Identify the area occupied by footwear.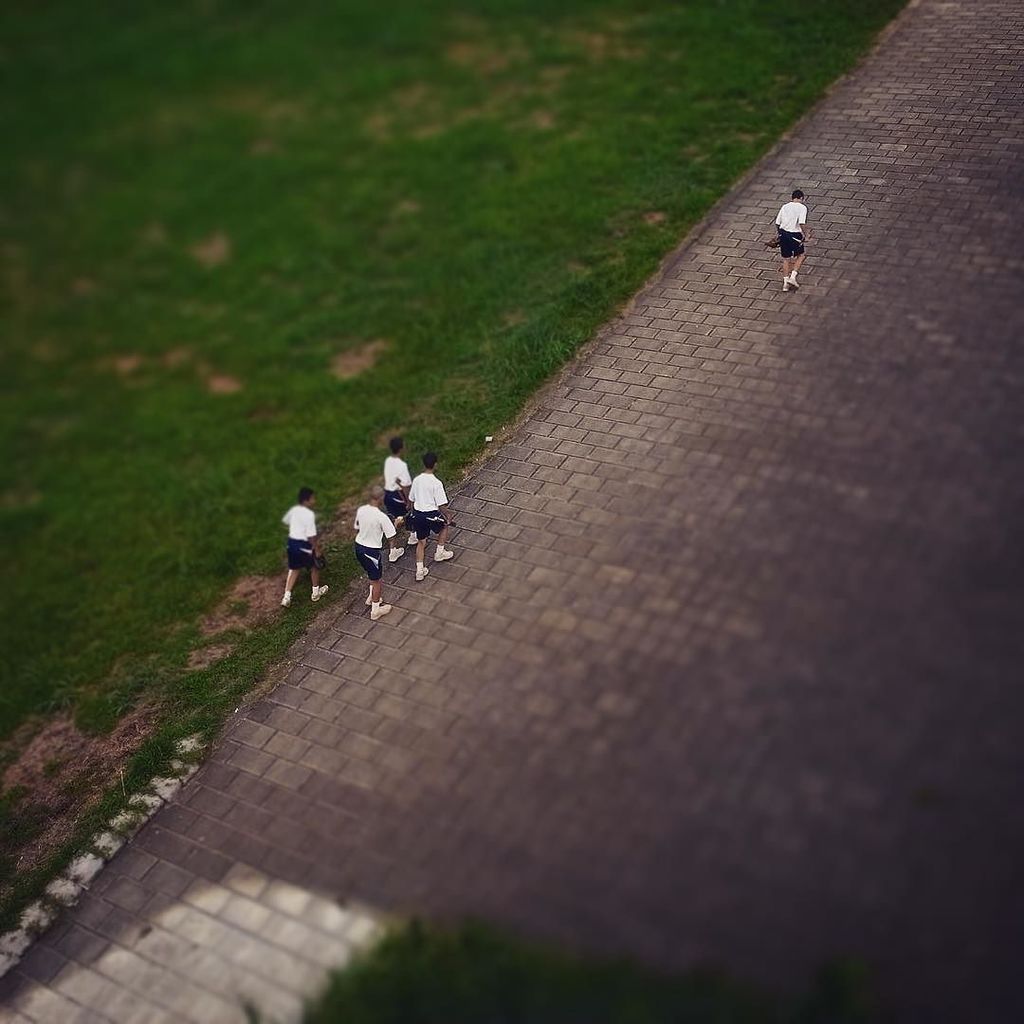
Area: [312, 587, 329, 601].
